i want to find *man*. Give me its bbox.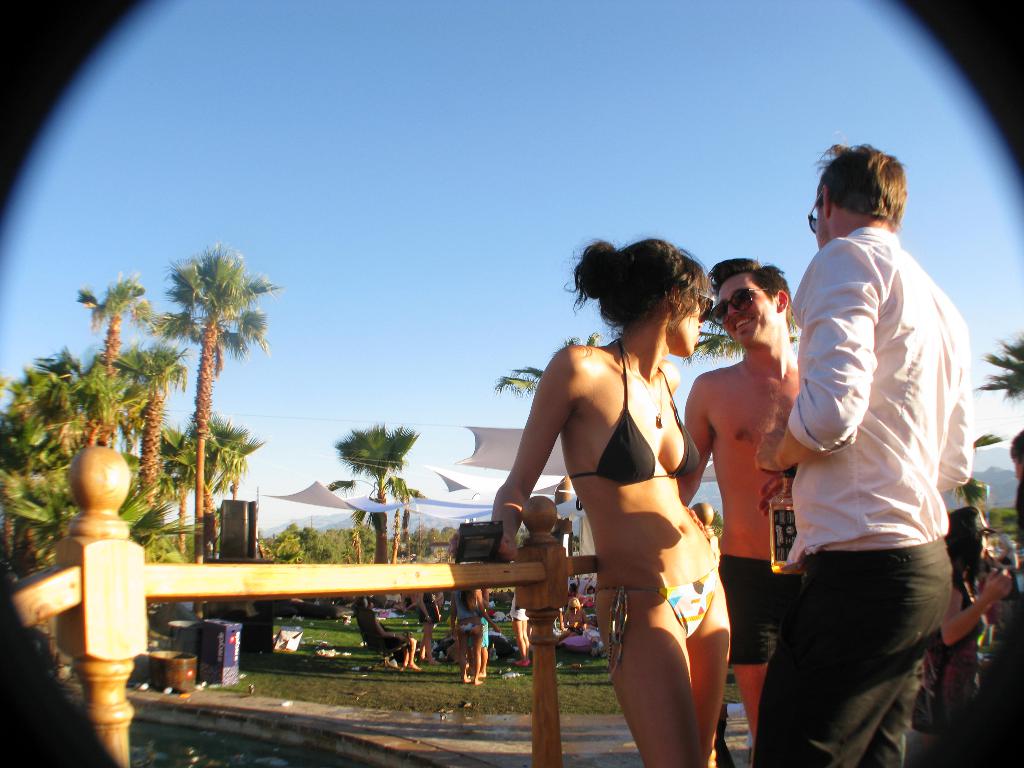
<box>731,147,965,767</box>.
